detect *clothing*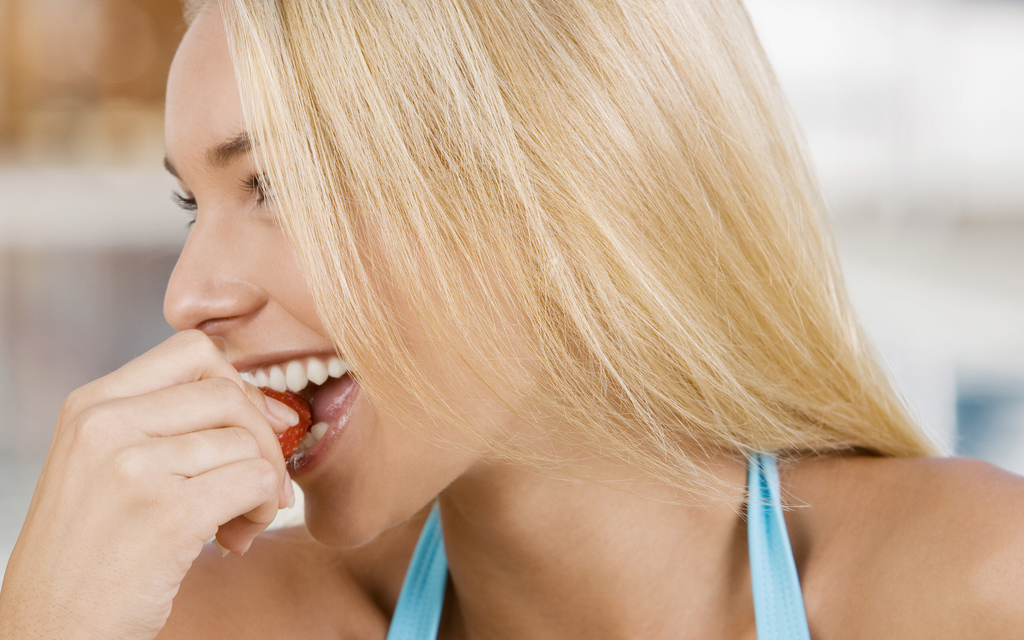
crop(384, 447, 809, 639)
